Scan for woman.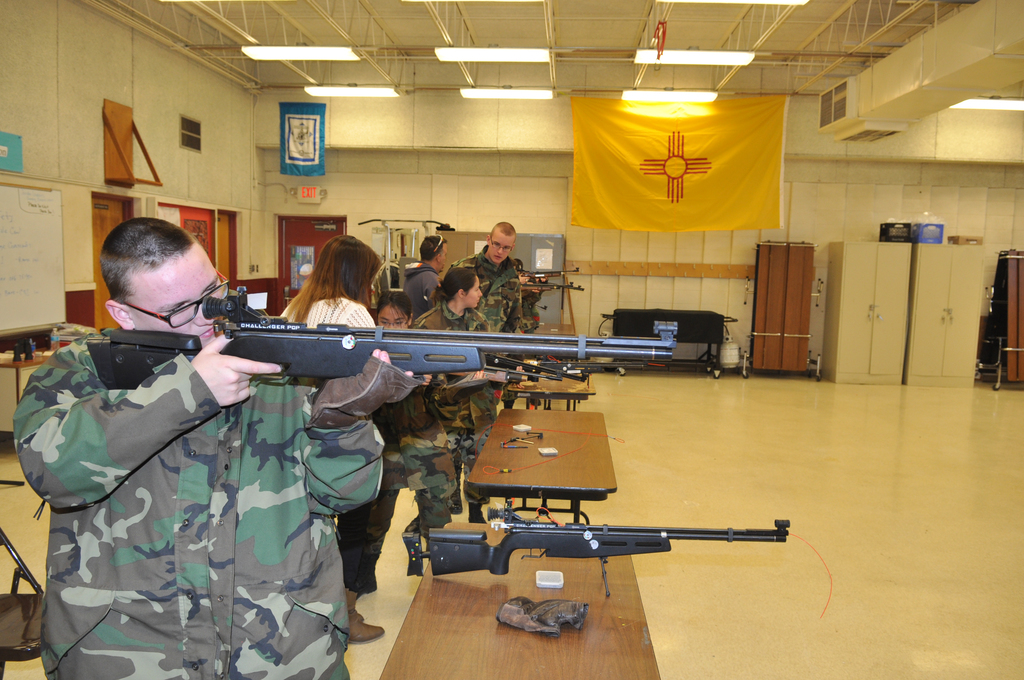
Scan result: [280, 231, 420, 644].
